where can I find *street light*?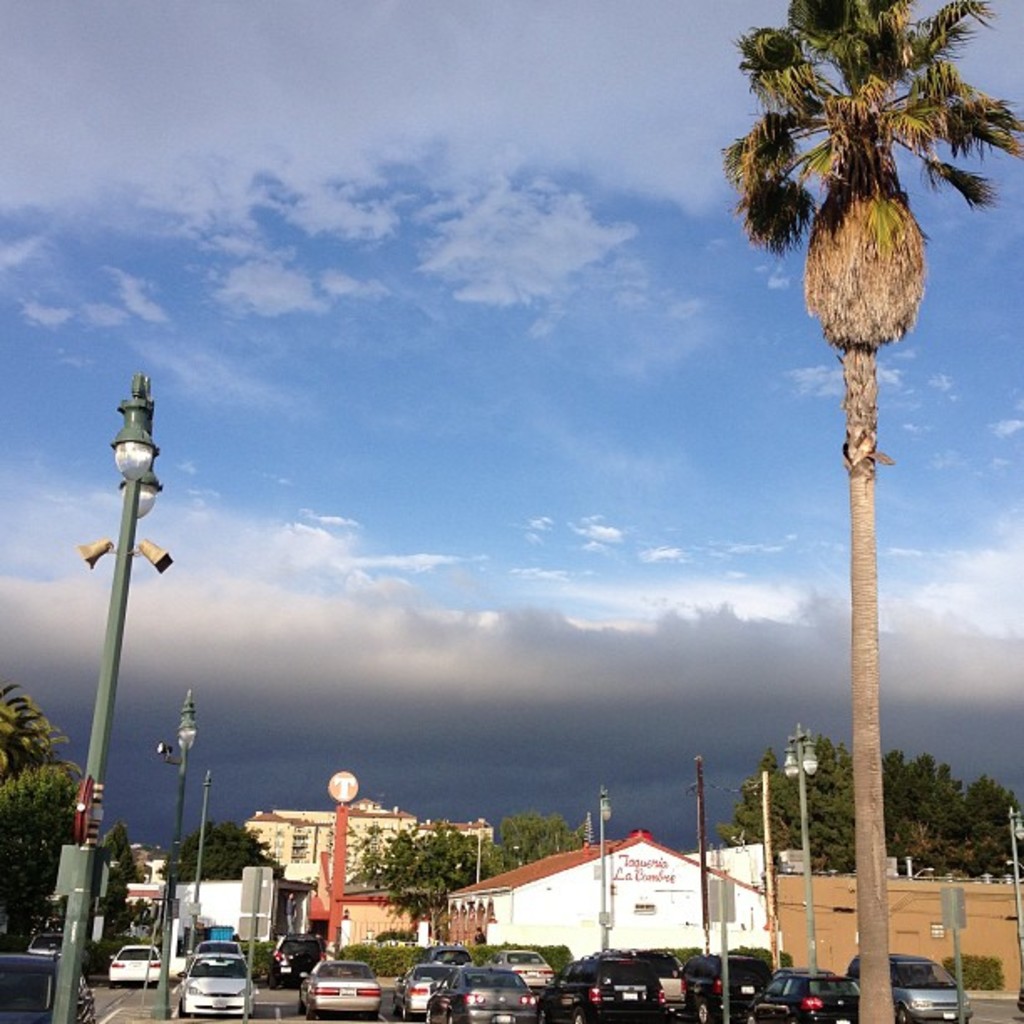
You can find it at l=1006, t=805, r=1022, b=969.
